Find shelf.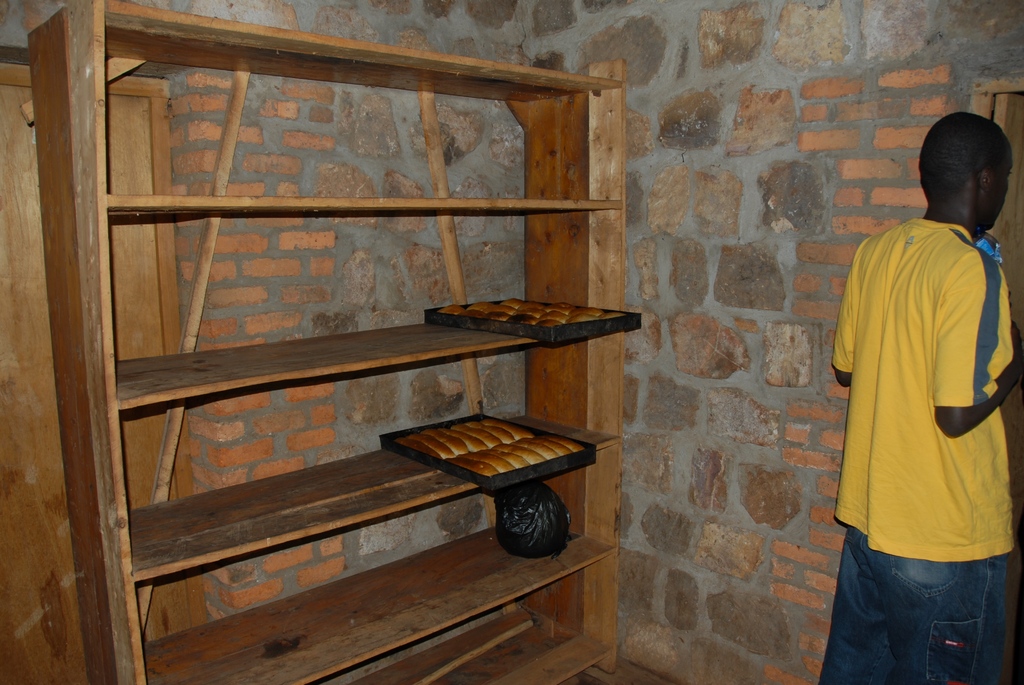
[x1=26, y1=0, x2=619, y2=662].
